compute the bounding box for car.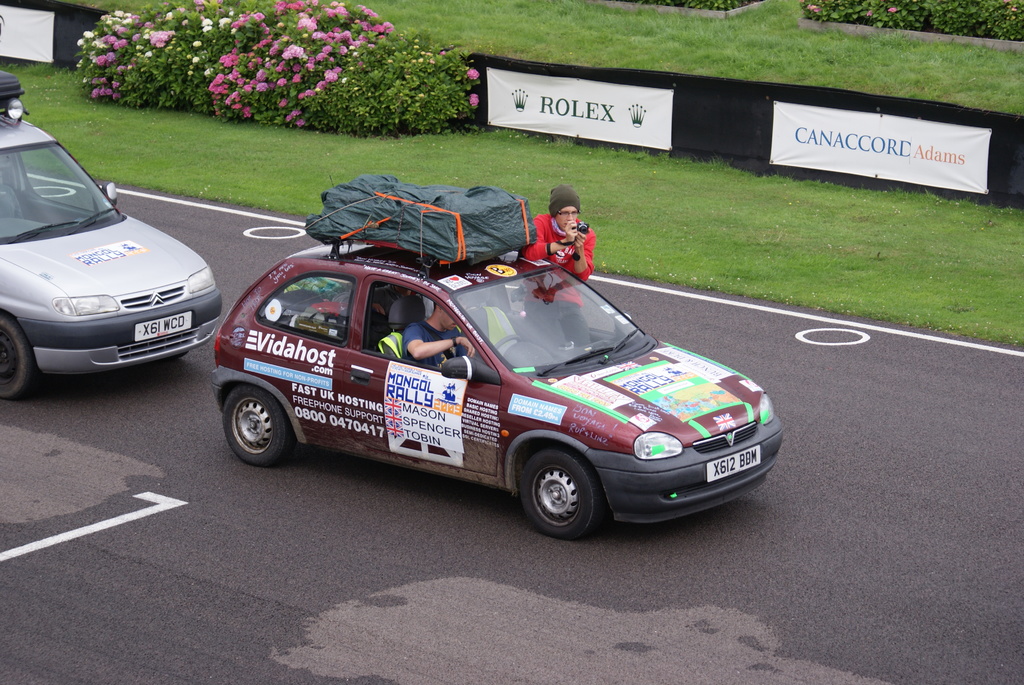
rect(208, 167, 785, 538).
